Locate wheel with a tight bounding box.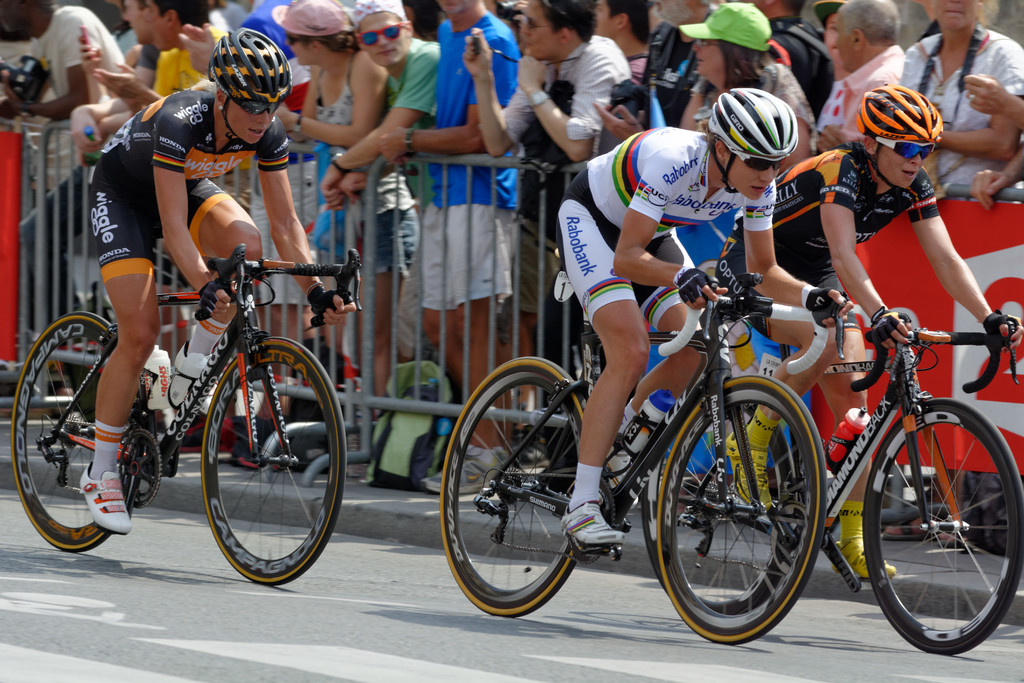
bbox=[441, 354, 588, 617].
